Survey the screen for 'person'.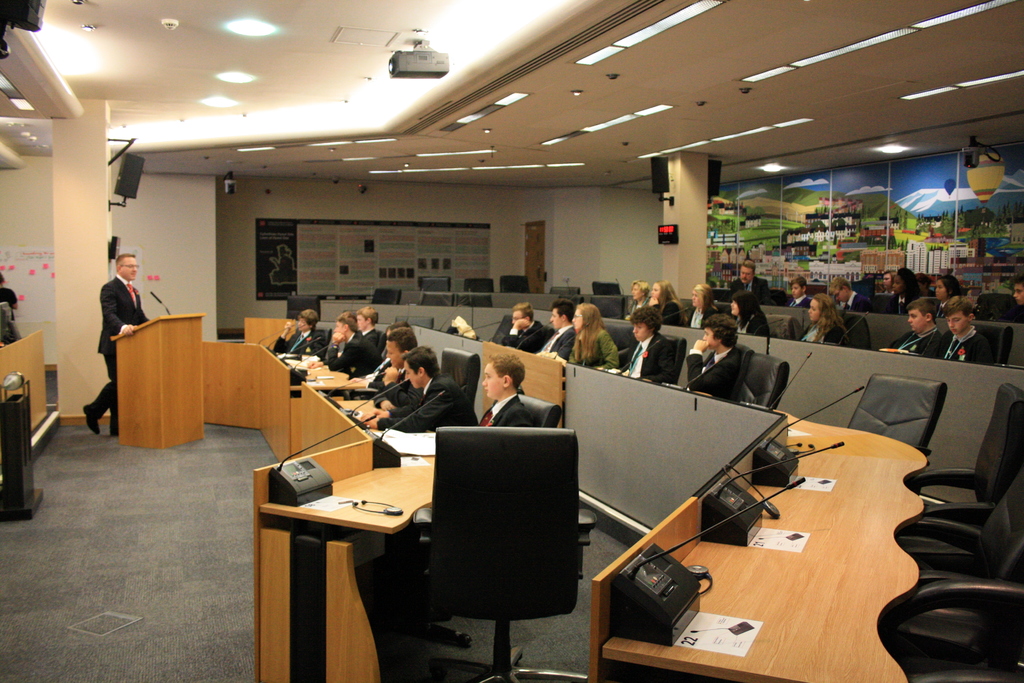
Survey found: (778,276,809,308).
